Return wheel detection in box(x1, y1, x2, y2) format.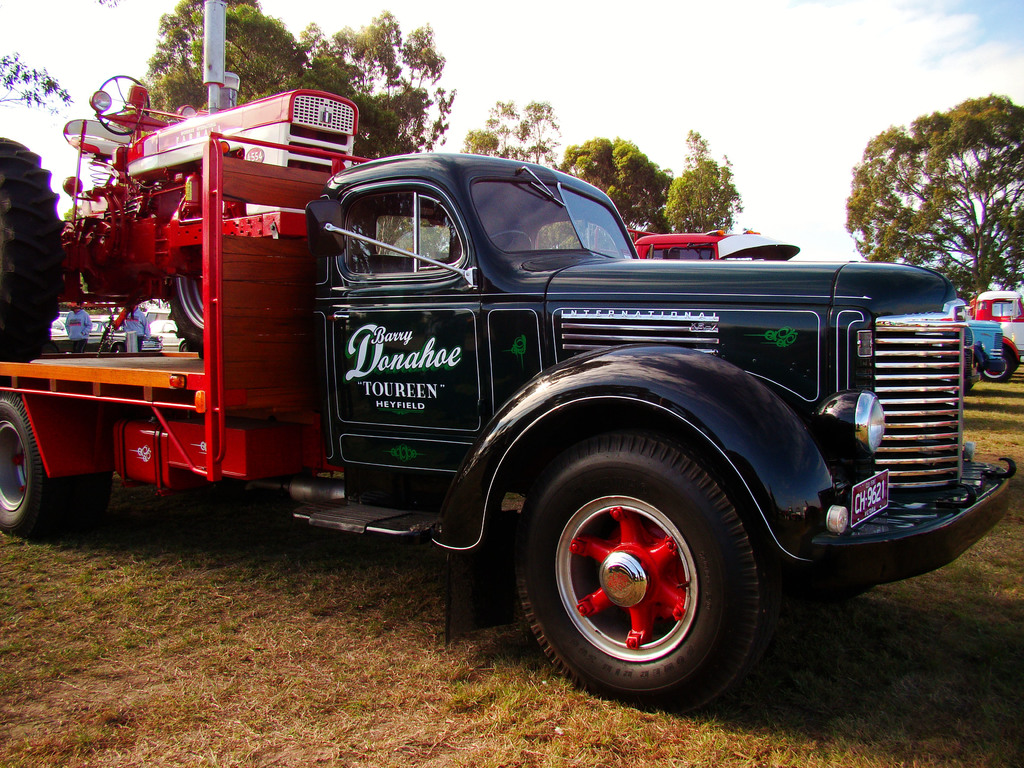
box(963, 383, 973, 394).
